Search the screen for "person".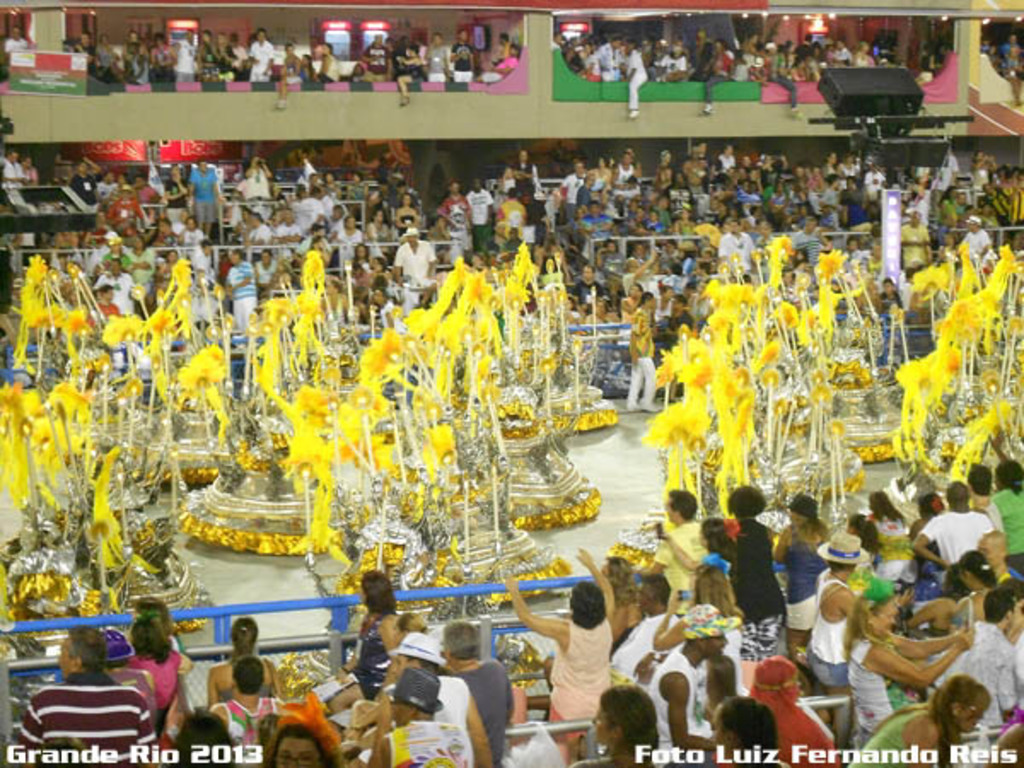
Found at {"left": 922, "top": 587, "right": 1022, "bottom": 763}.
